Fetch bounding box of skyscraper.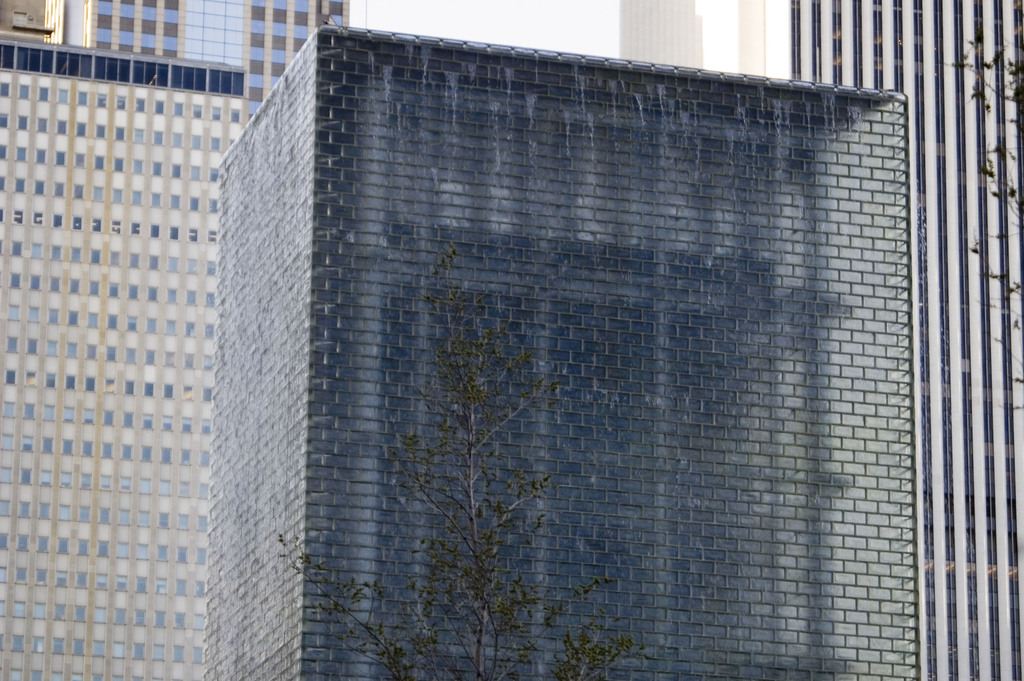
Bbox: bbox=(618, 0, 708, 69).
